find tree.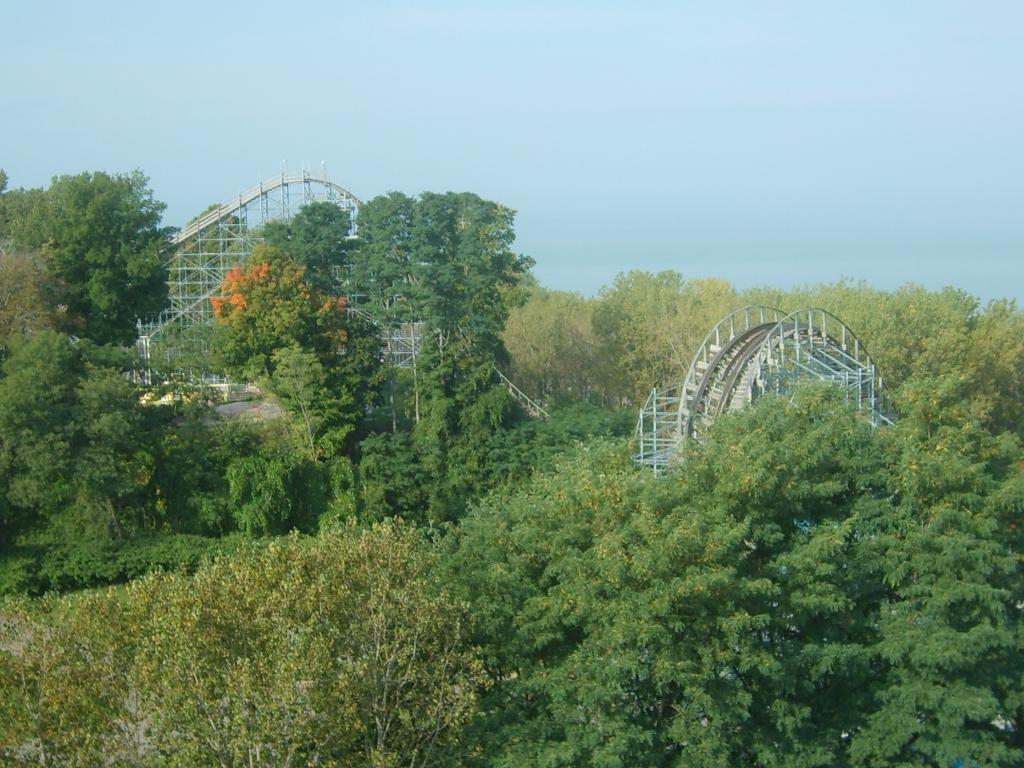
(35, 152, 176, 376).
